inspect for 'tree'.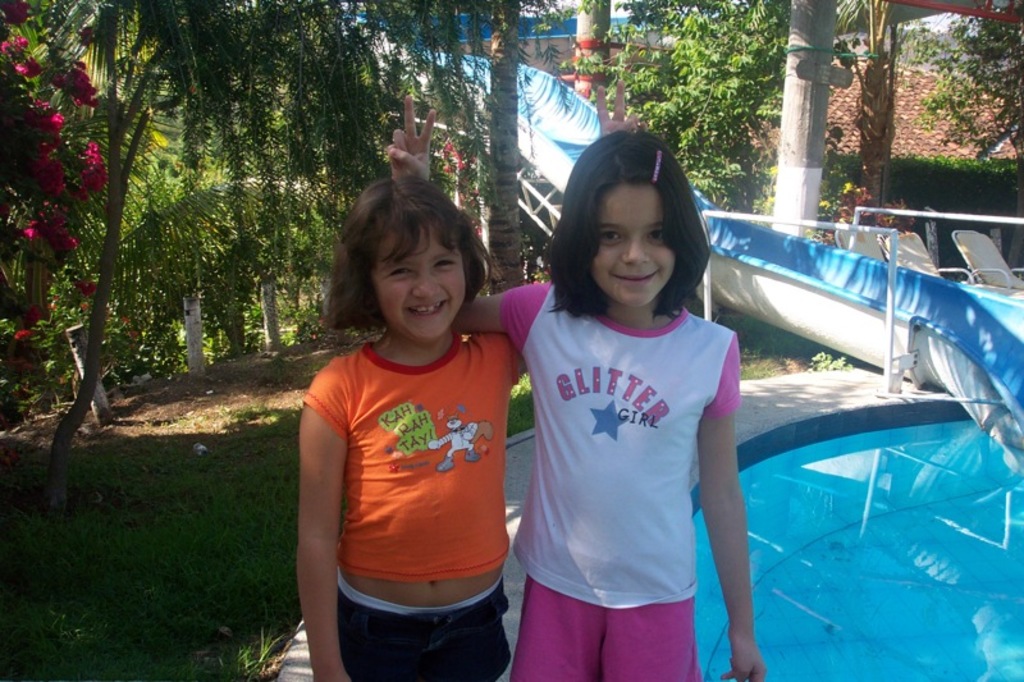
Inspection: [562, 0, 826, 202].
